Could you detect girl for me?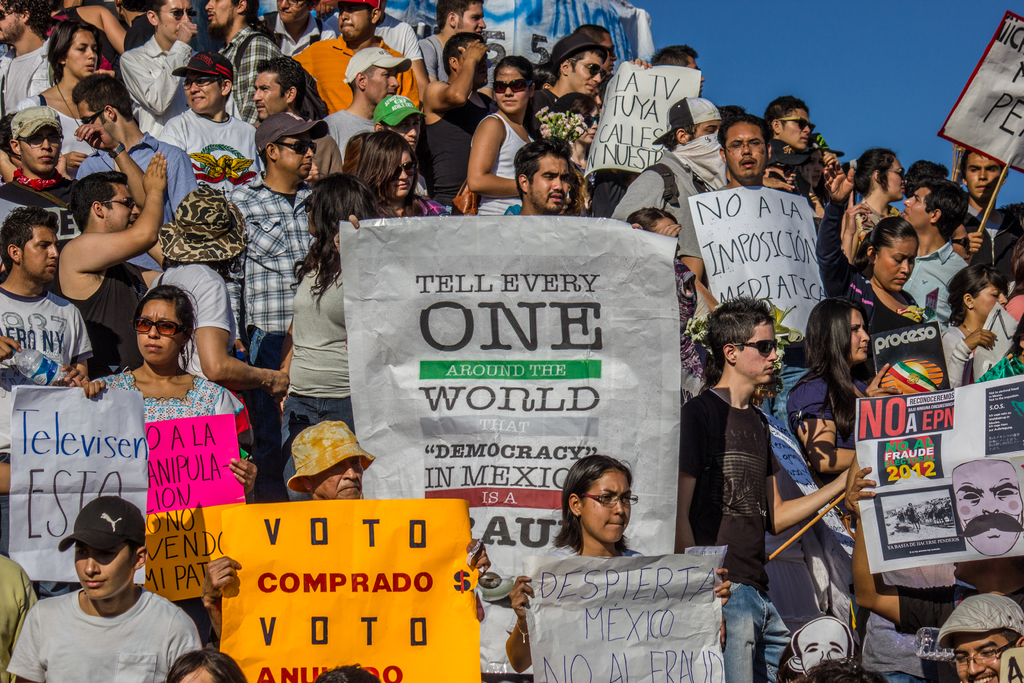
Detection result: [x1=76, y1=286, x2=252, y2=492].
